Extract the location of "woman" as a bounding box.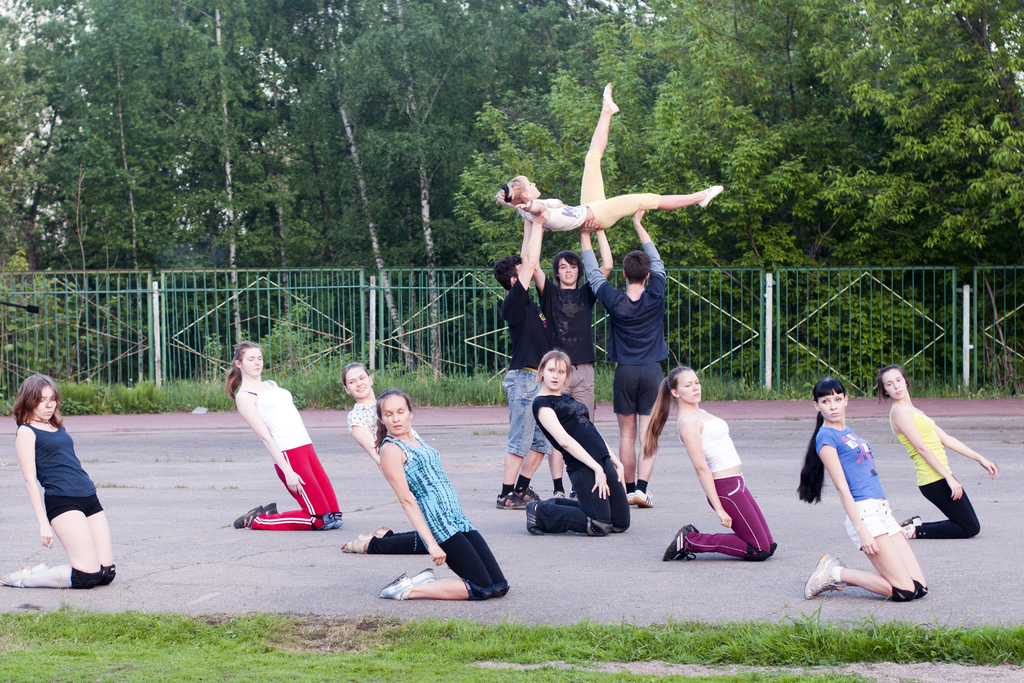
BBox(231, 339, 340, 529).
